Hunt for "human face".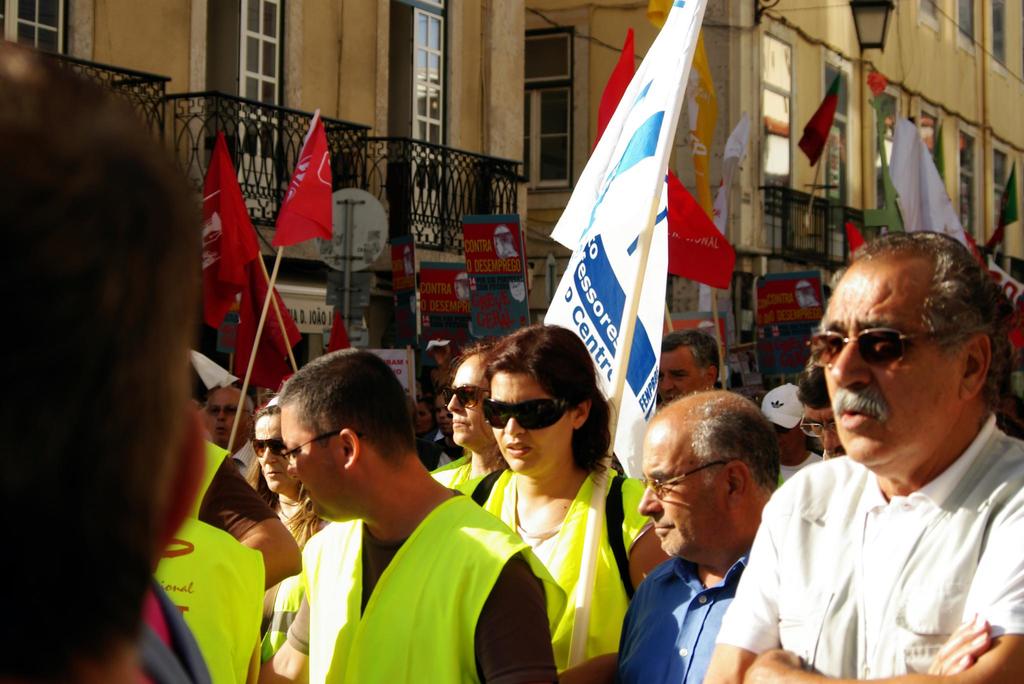
Hunted down at box=[208, 388, 246, 447].
